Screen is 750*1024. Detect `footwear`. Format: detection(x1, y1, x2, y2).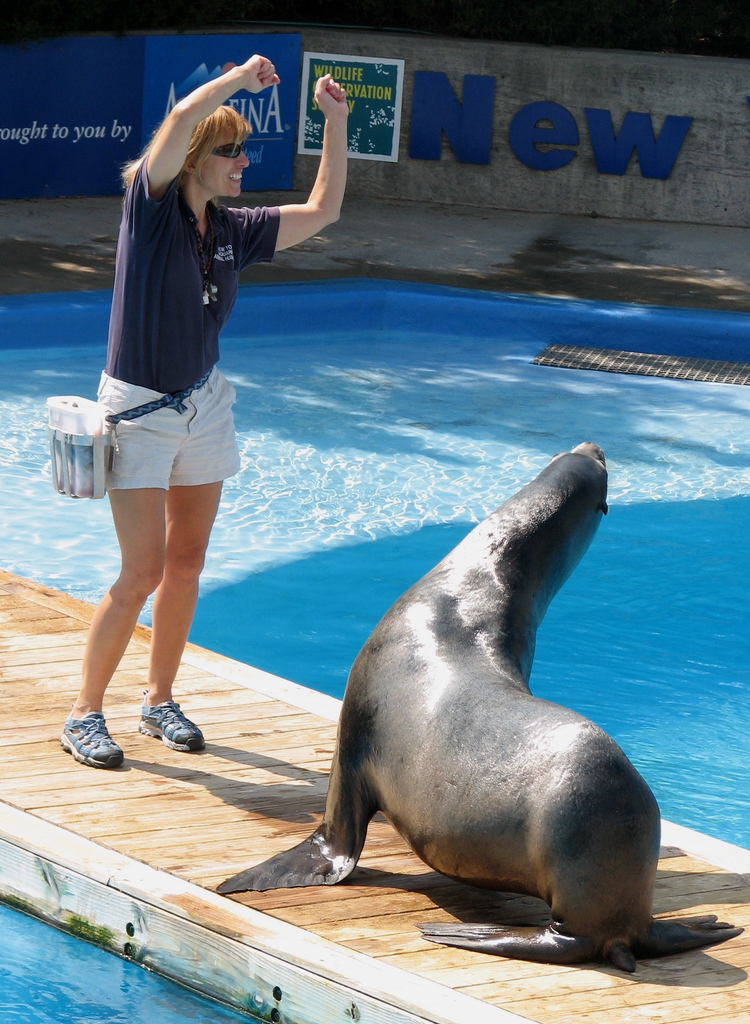
detection(136, 696, 209, 753).
